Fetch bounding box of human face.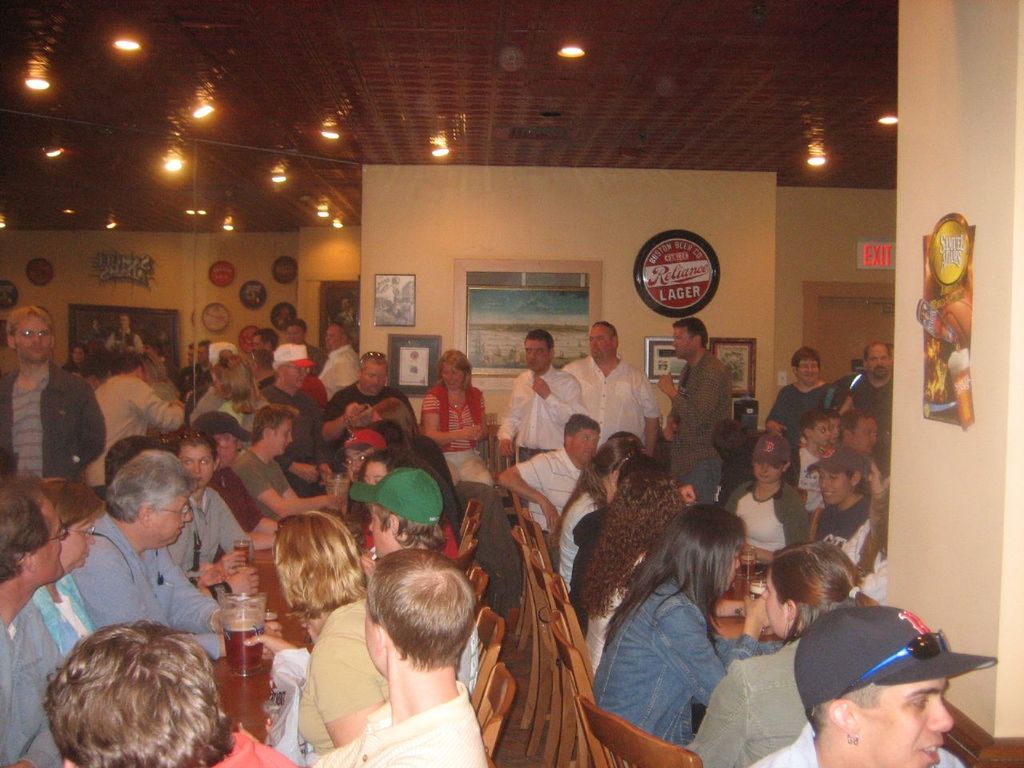
Bbox: locate(361, 598, 399, 682).
